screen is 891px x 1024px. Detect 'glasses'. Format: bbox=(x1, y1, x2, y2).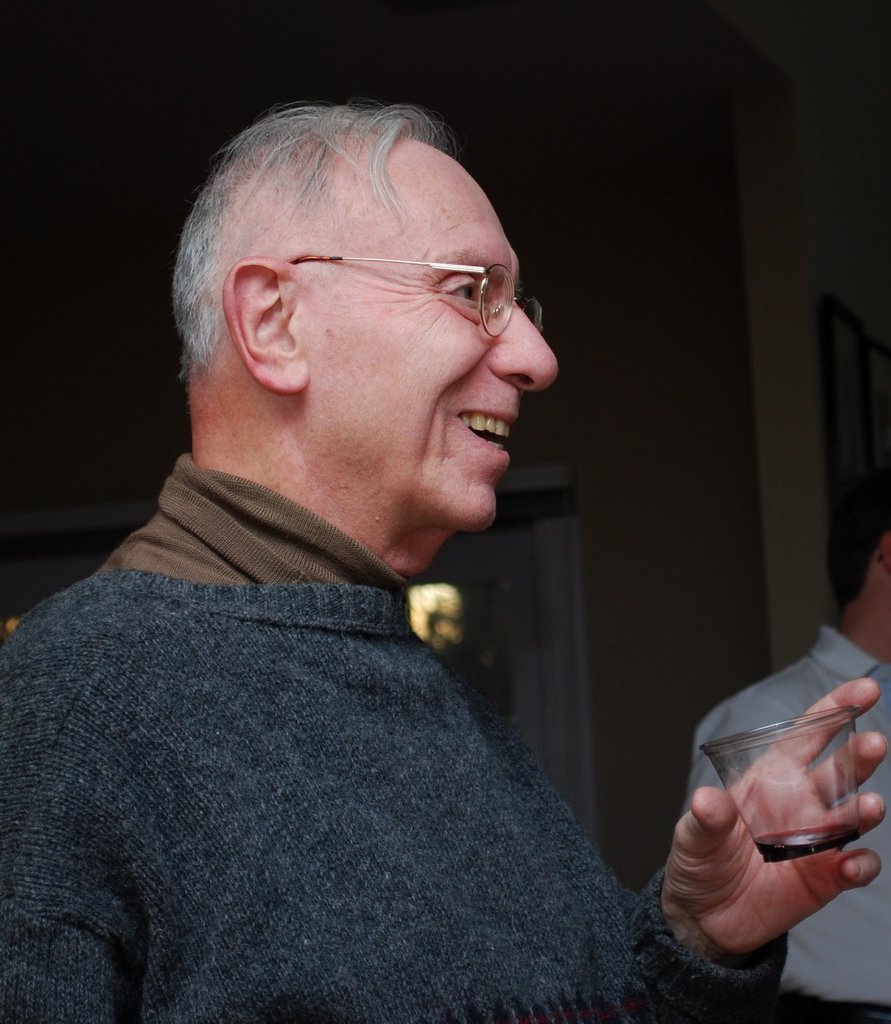
bbox=(289, 252, 546, 340).
